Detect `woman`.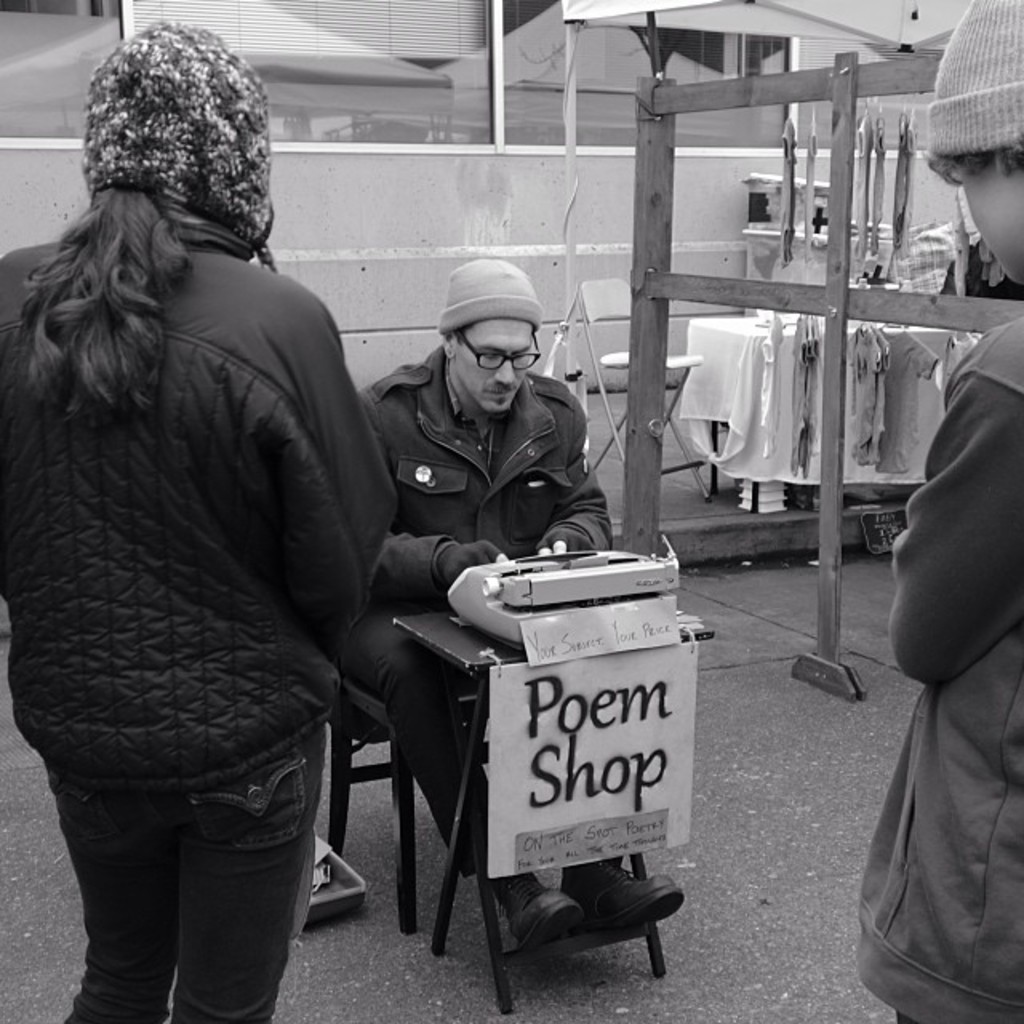
Detected at l=5, t=0, r=411, b=987.
